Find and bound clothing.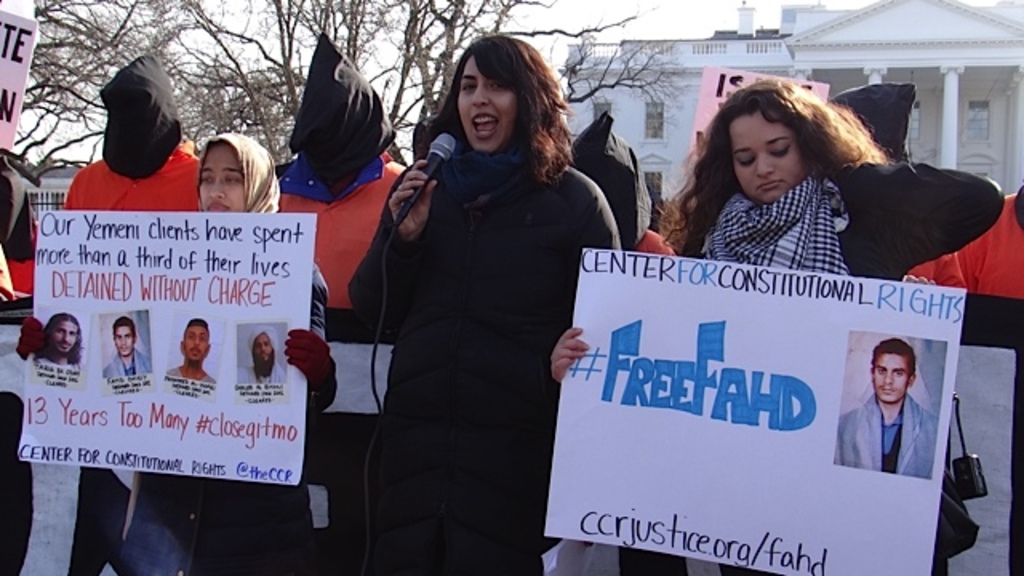
Bound: bbox=[275, 152, 413, 350].
